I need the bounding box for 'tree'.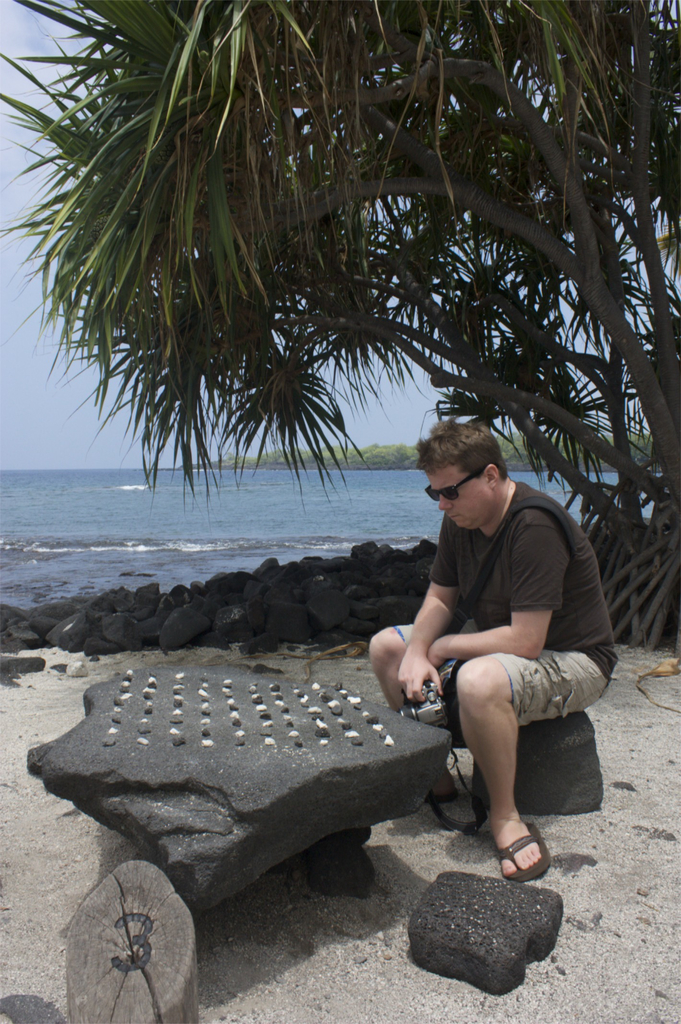
Here it is: <box>28,4,677,817</box>.
